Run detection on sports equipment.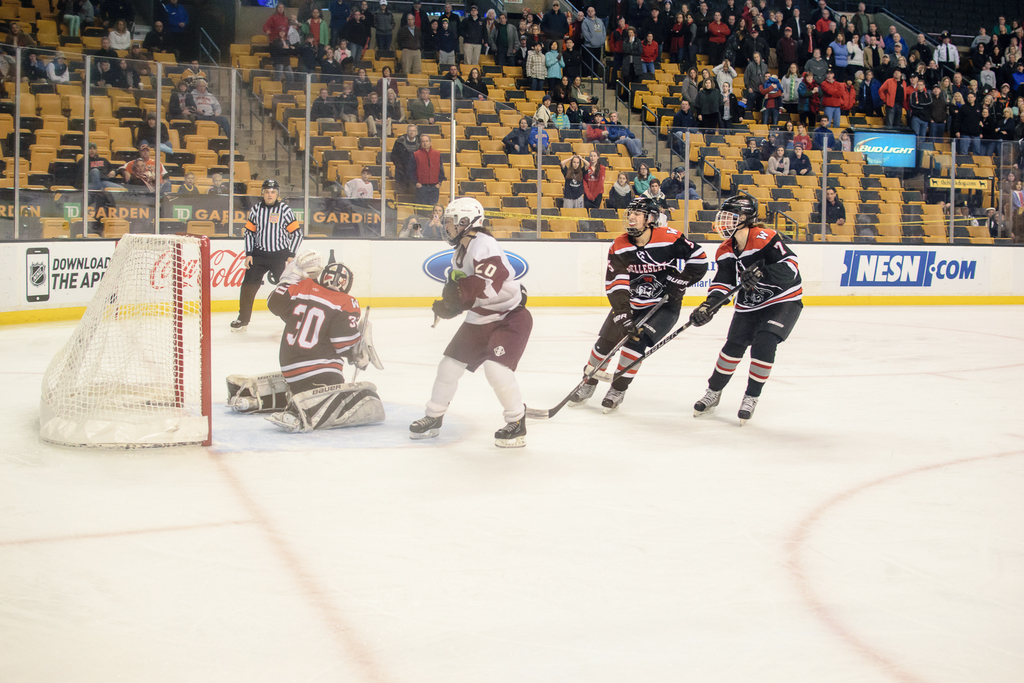
Result: bbox=[35, 234, 211, 447].
